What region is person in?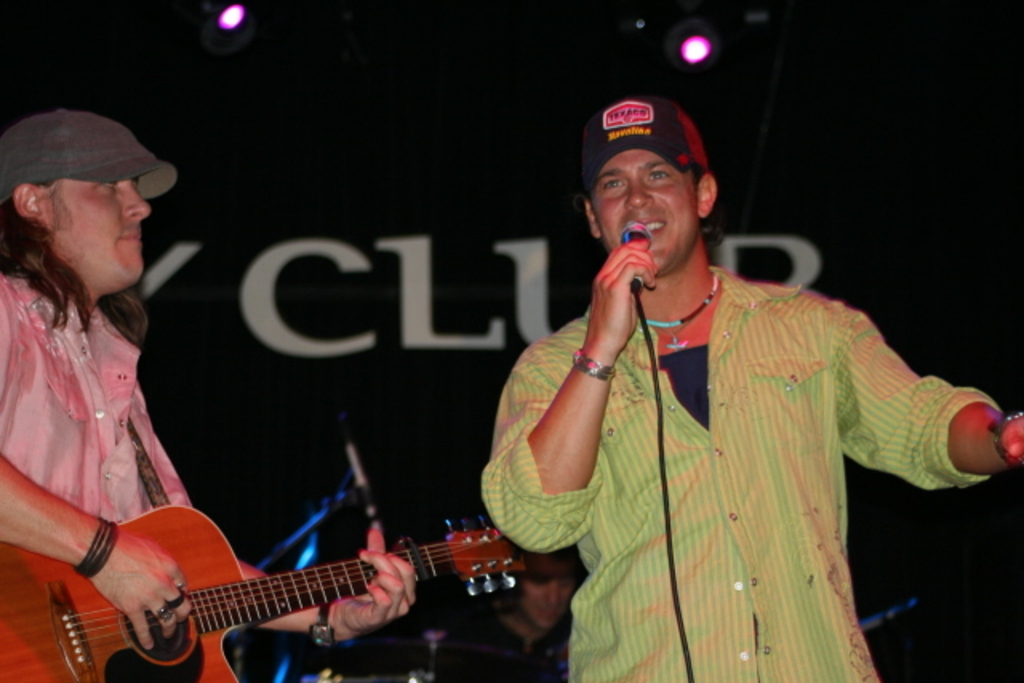
(x1=474, y1=101, x2=1022, y2=681).
